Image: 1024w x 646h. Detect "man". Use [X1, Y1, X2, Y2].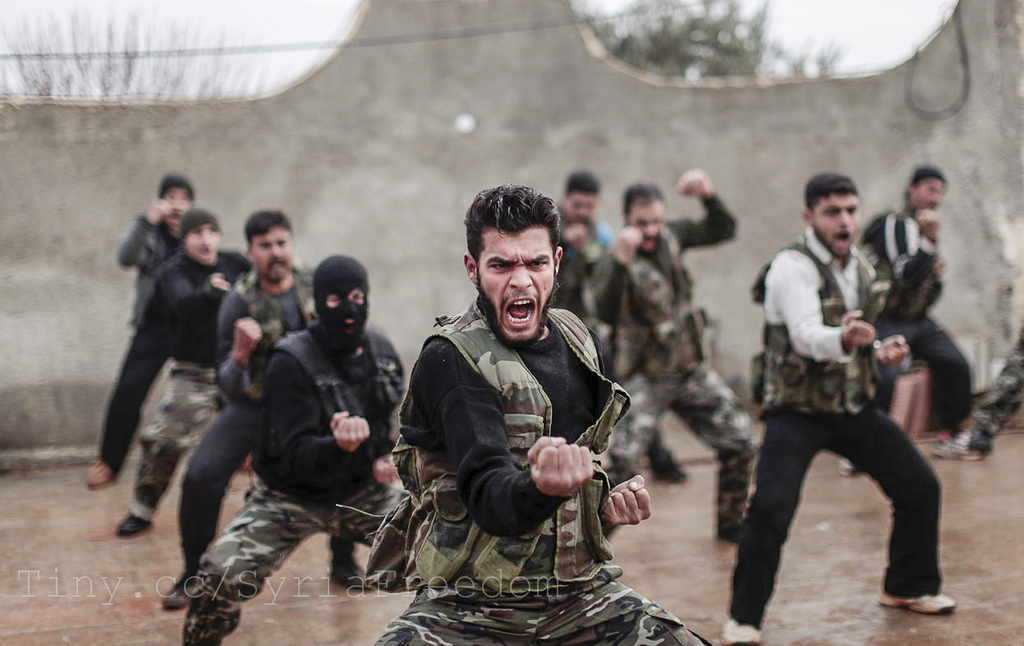
[161, 213, 406, 607].
